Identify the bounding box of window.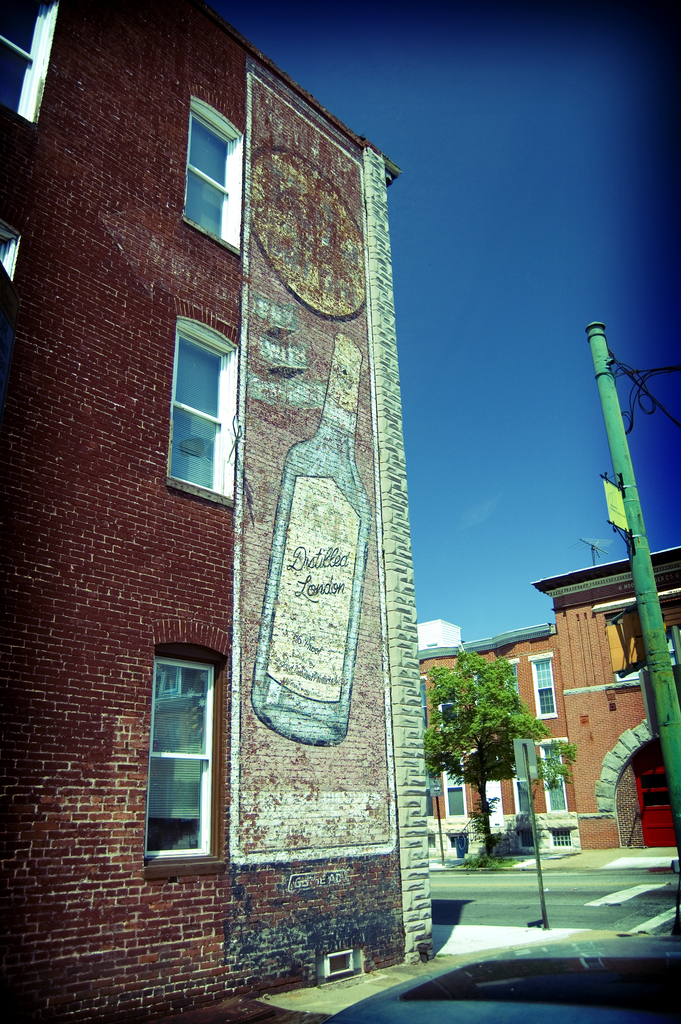
(147,633,237,872).
